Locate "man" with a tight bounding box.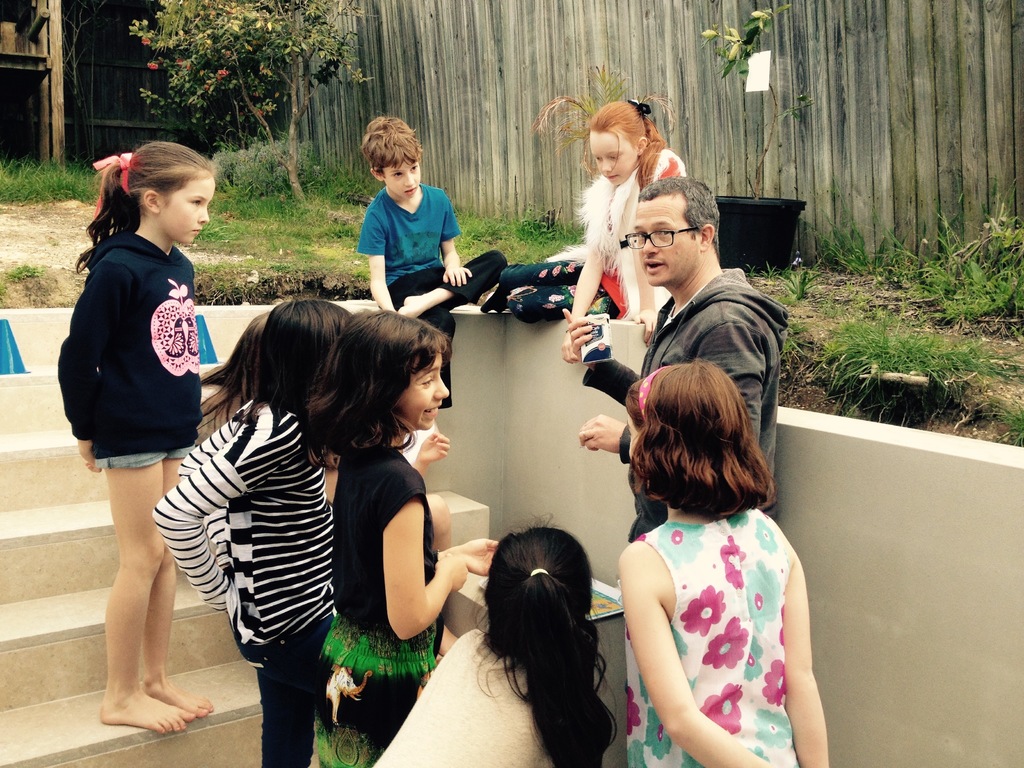
pyautogui.locateOnScreen(564, 177, 789, 541).
